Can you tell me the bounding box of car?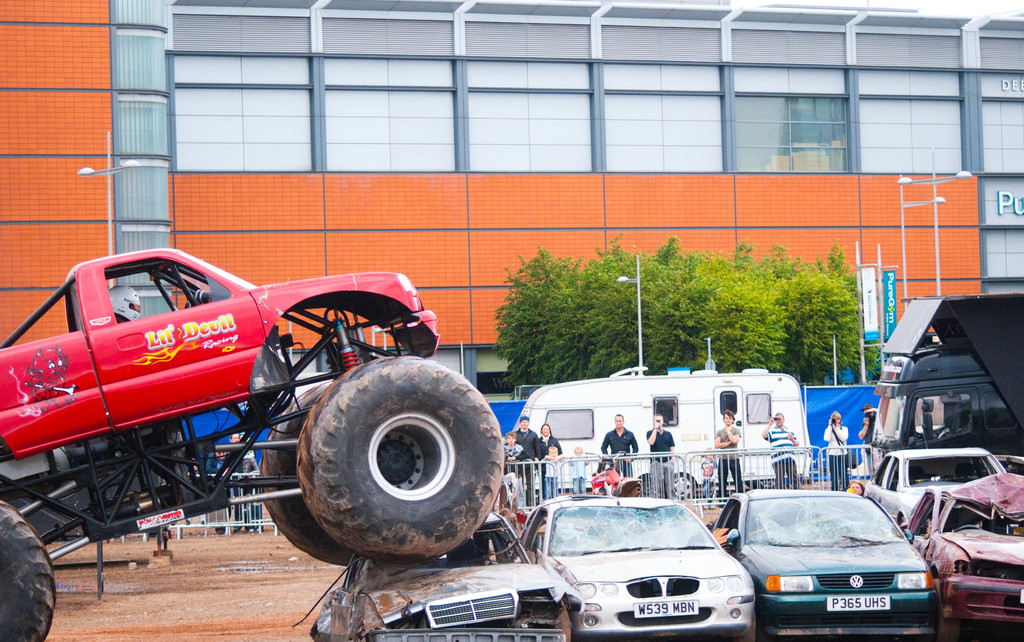
(x1=861, y1=448, x2=1016, y2=534).
